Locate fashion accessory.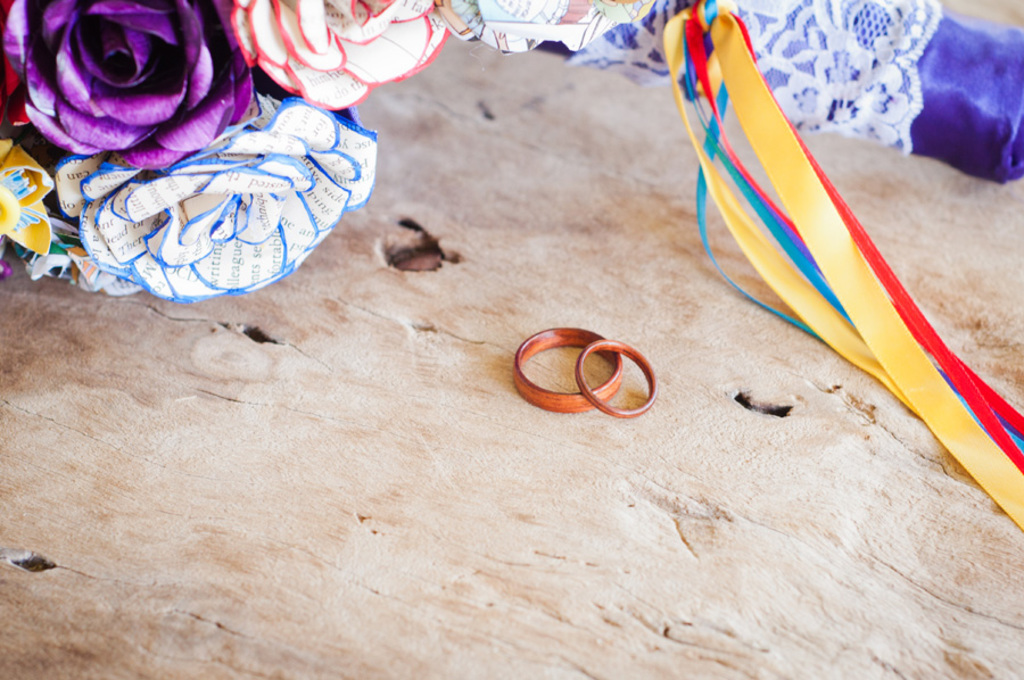
Bounding box: x1=572, y1=340, x2=659, y2=420.
